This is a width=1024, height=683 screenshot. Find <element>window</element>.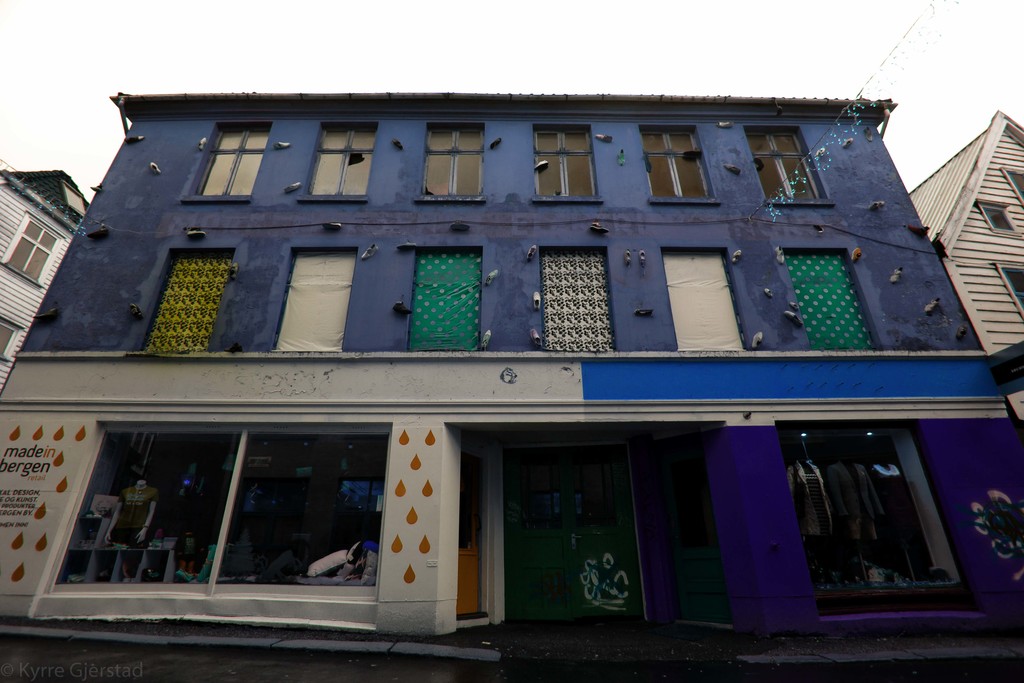
Bounding box: (63, 179, 89, 210).
